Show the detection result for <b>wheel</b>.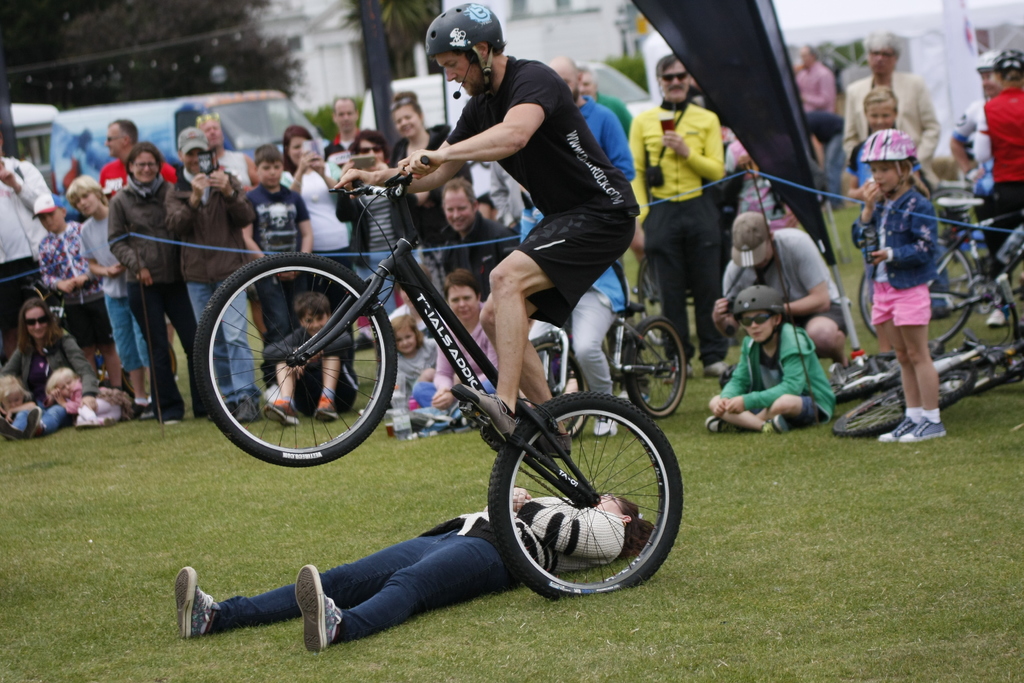
[left=1003, top=243, right=1023, bottom=337].
